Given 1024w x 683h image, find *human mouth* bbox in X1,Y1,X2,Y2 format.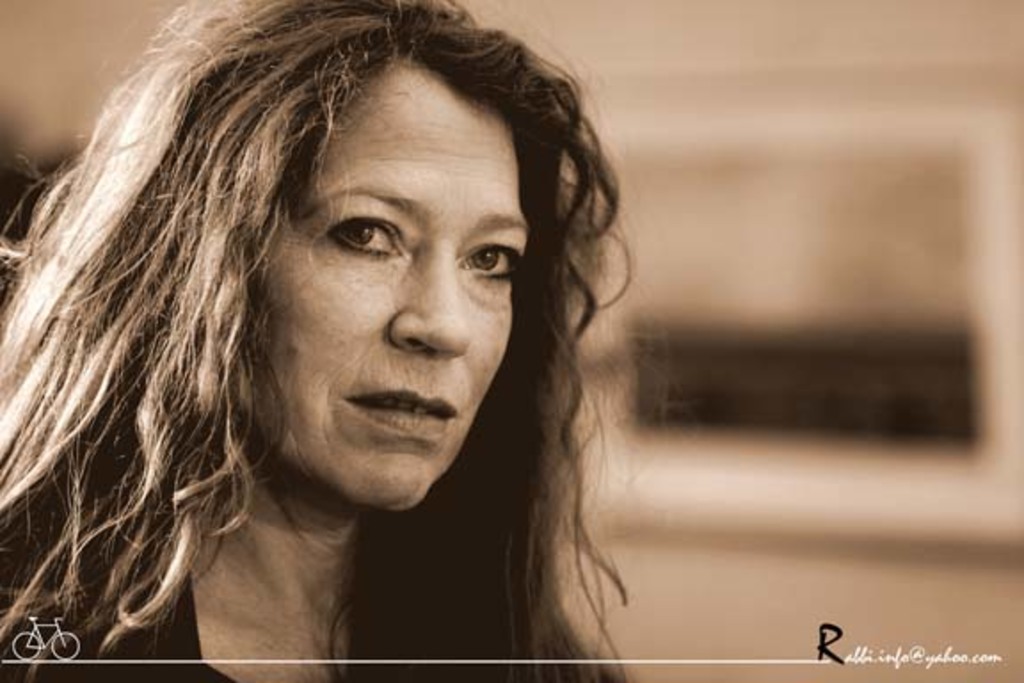
343,382,457,441.
